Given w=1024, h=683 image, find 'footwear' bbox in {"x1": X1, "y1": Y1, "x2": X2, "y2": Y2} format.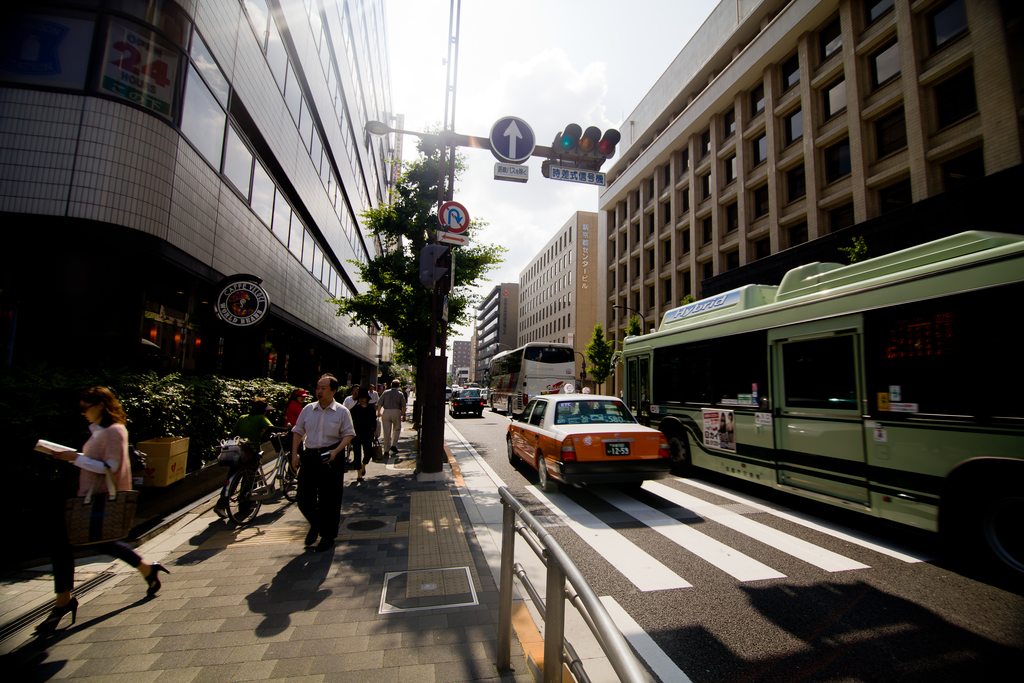
{"x1": 45, "y1": 595, "x2": 78, "y2": 614}.
